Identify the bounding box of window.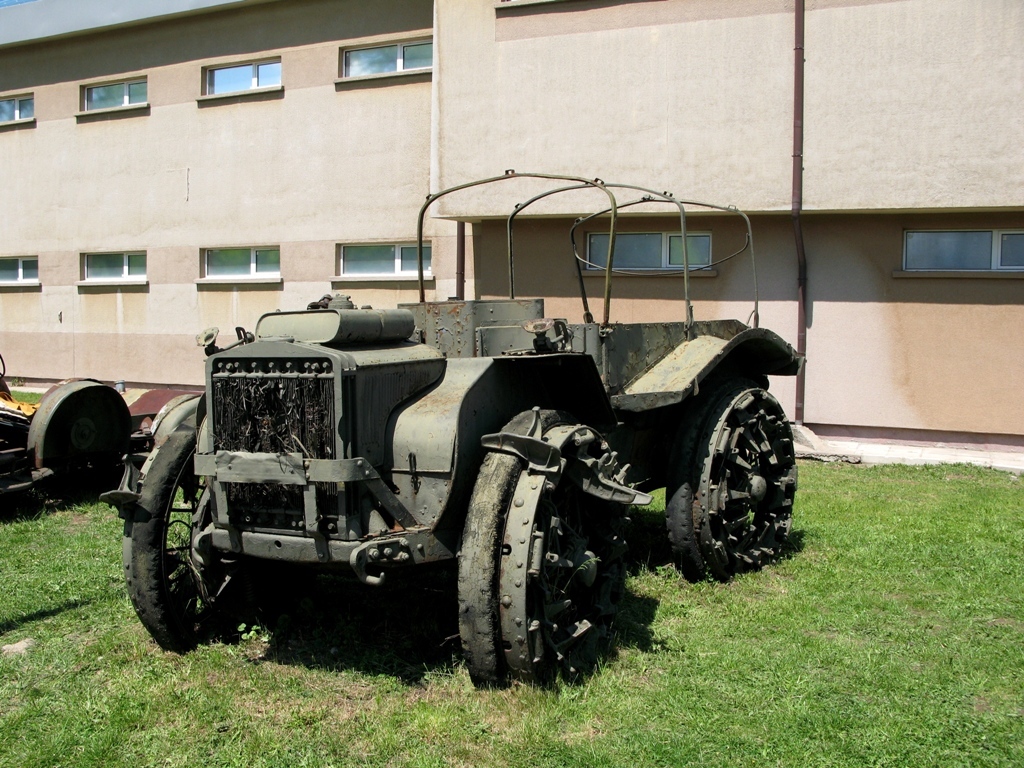
331/32/432/86.
